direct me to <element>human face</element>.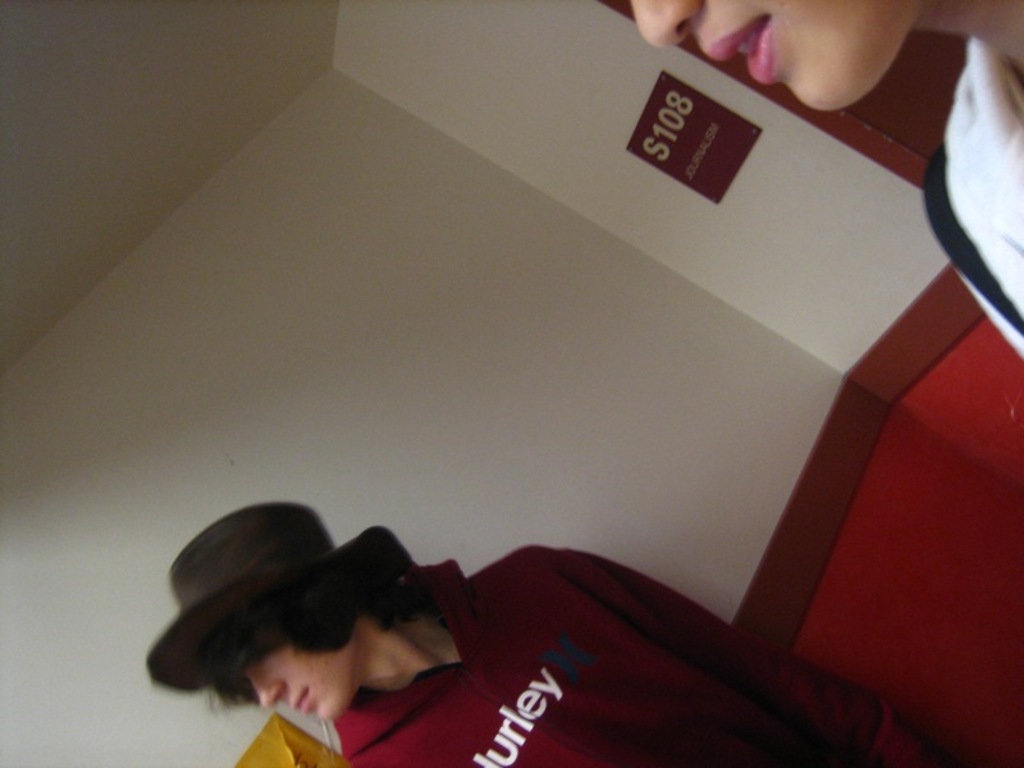
Direction: pyautogui.locateOnScreen(632, 0, 914, 116).
